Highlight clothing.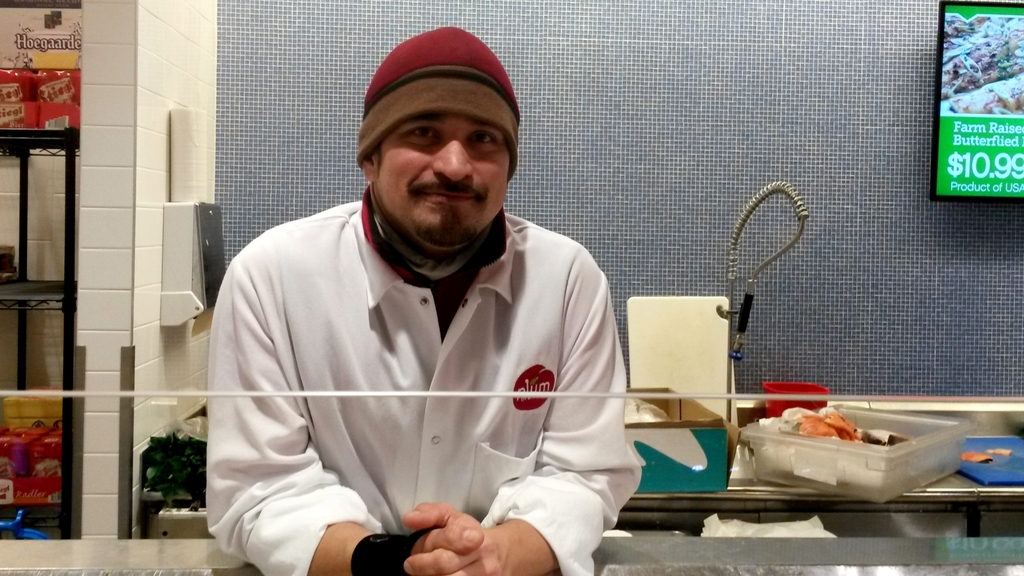
Highlighted region: <box>208,182,645,575</box>.
